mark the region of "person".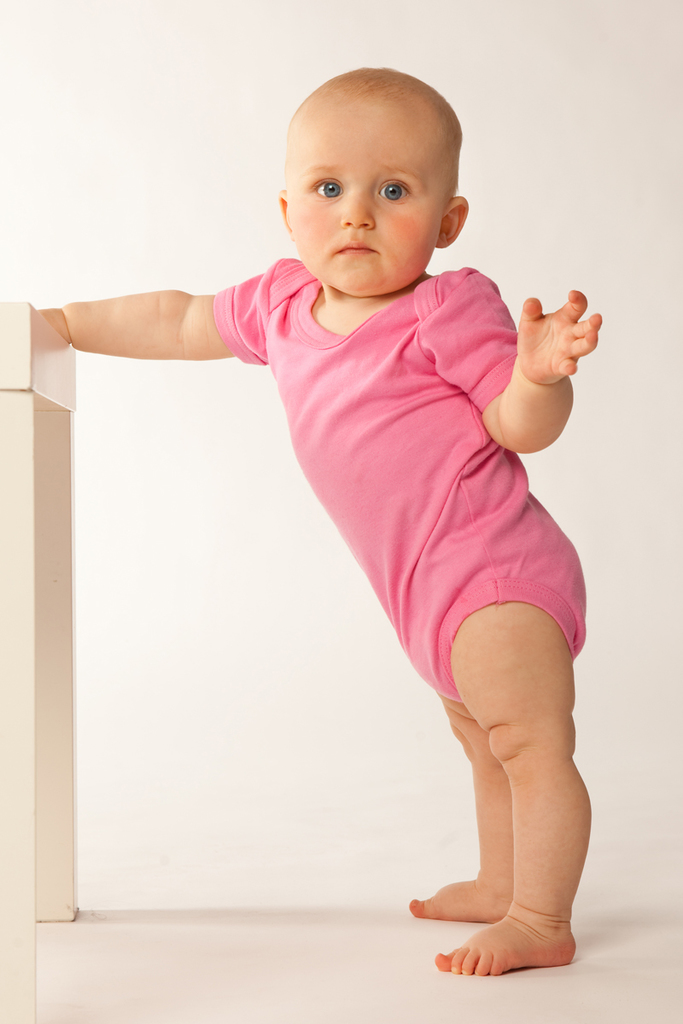
Region: [left=31, top=59, right=606, bottom=974].
